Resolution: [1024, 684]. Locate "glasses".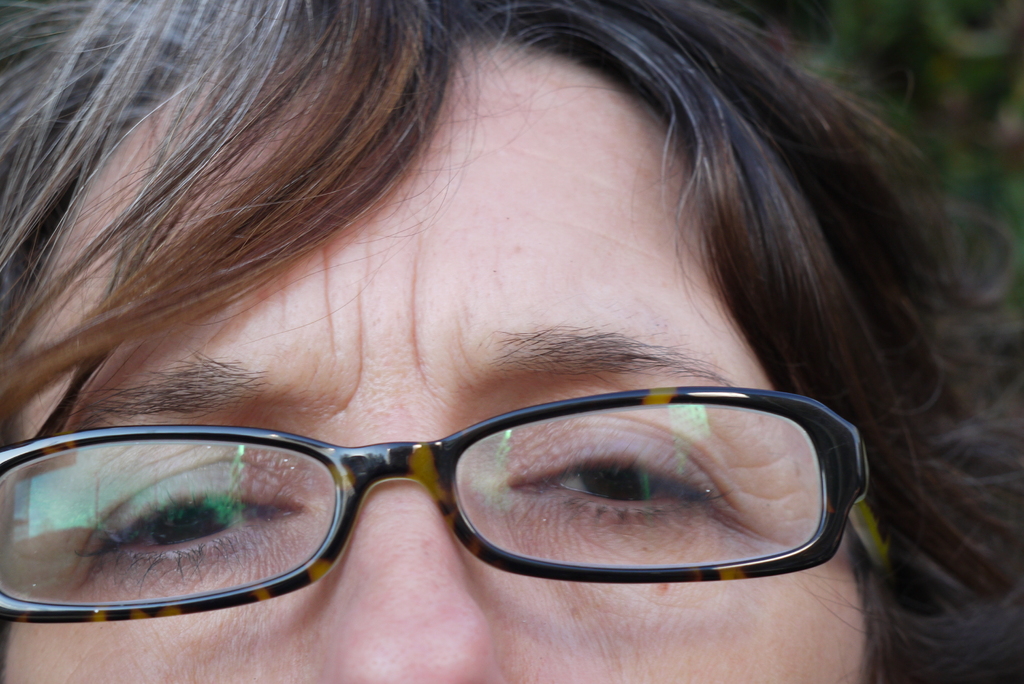
box(0, 426, 896, 626).
